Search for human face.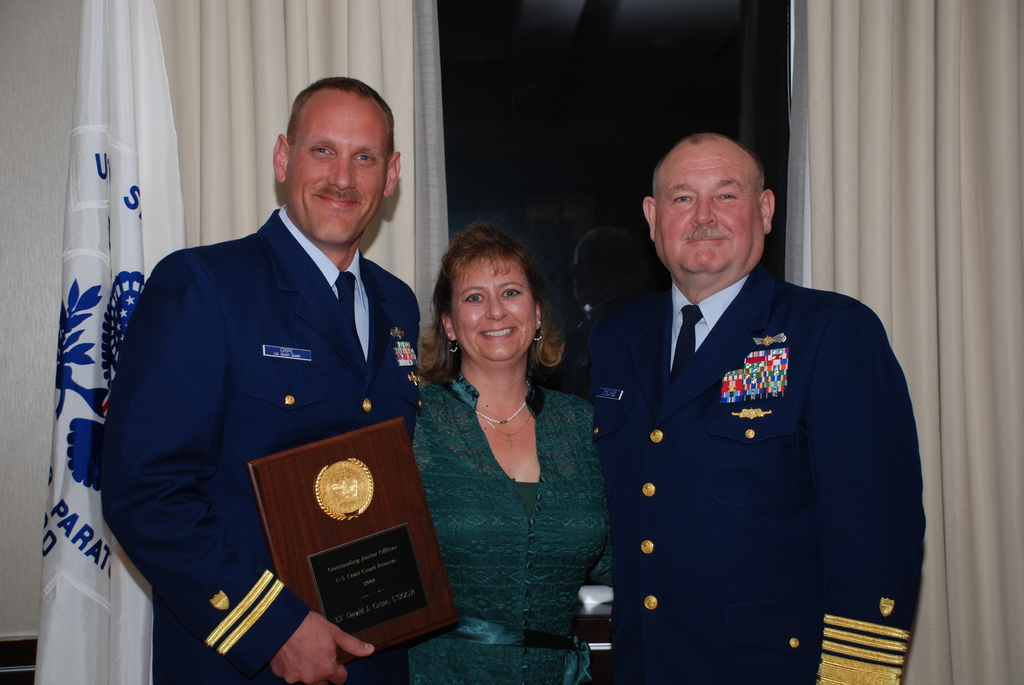
Found at rect(451, 256, 538, 356).
